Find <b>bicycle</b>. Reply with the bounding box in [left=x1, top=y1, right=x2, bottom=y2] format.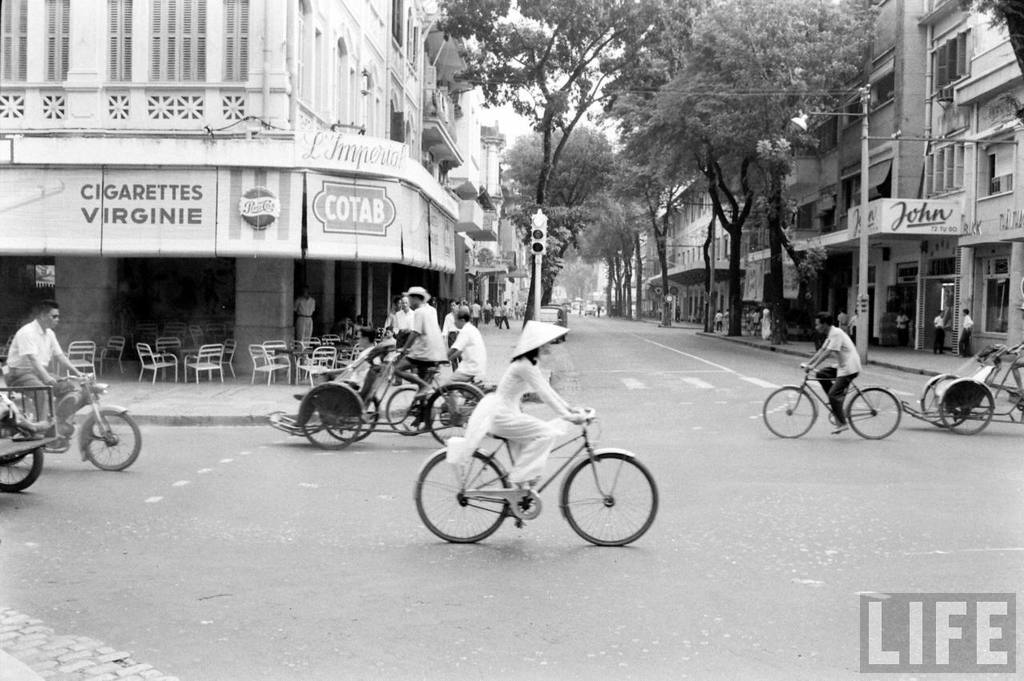
[left=763, top=353, right=904, bottom=437].
